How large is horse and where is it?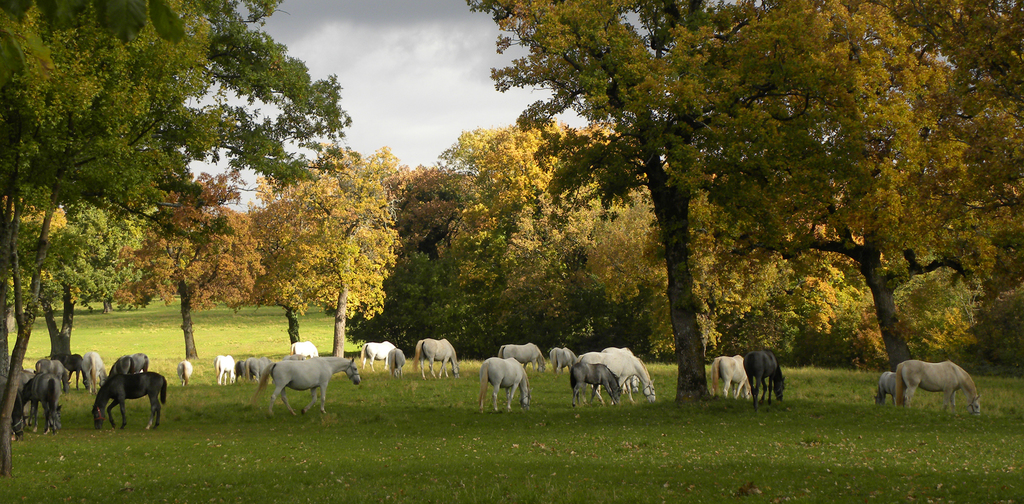
Bounding box: x1=896, y1=361, x2=986, y2=420.
